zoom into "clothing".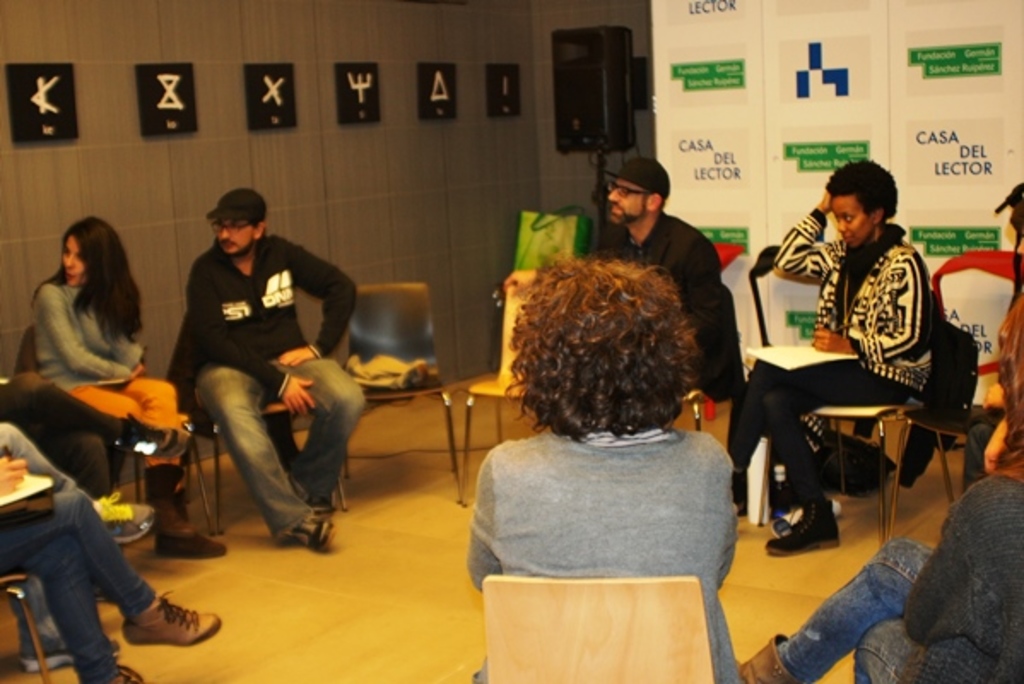
Zoom target: Rect(725, 209, 942, 525).
